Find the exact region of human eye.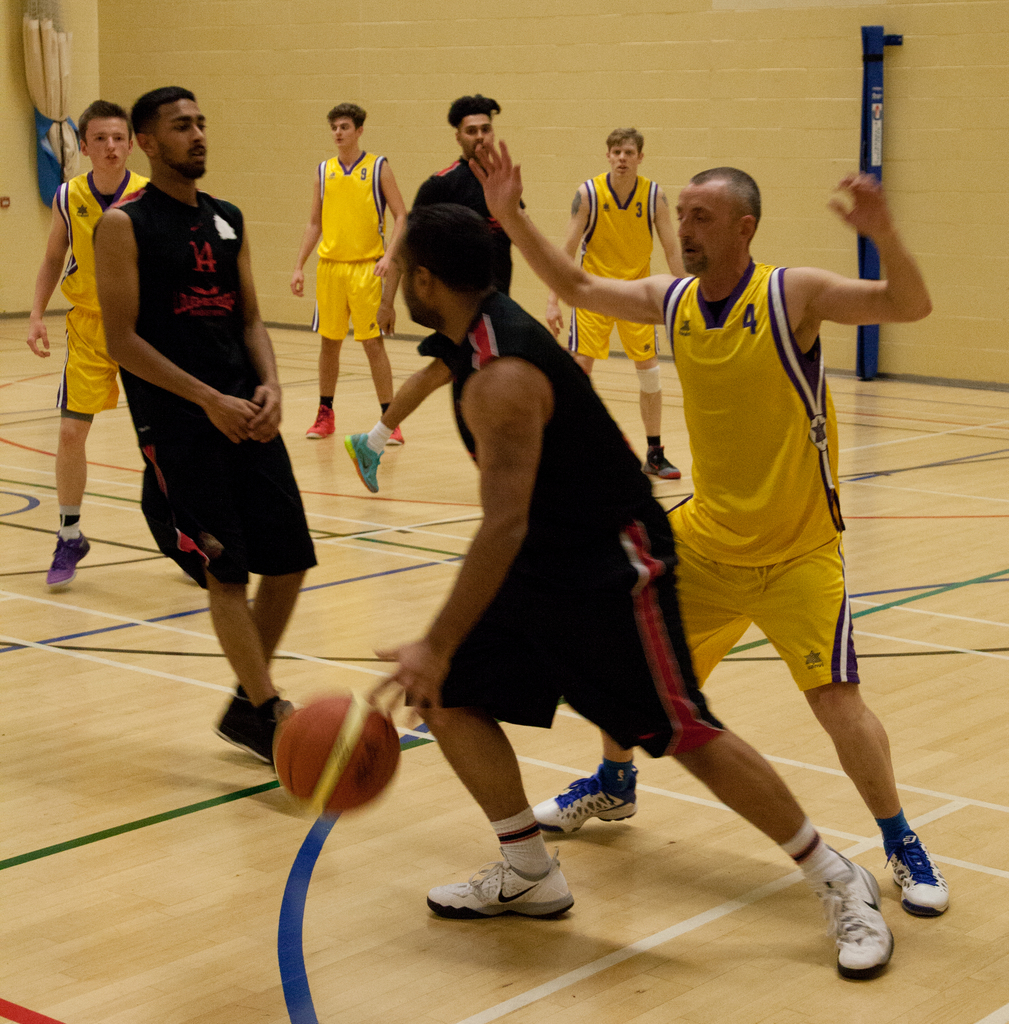
Exact region: Rect(170, 120, 187, 135).
